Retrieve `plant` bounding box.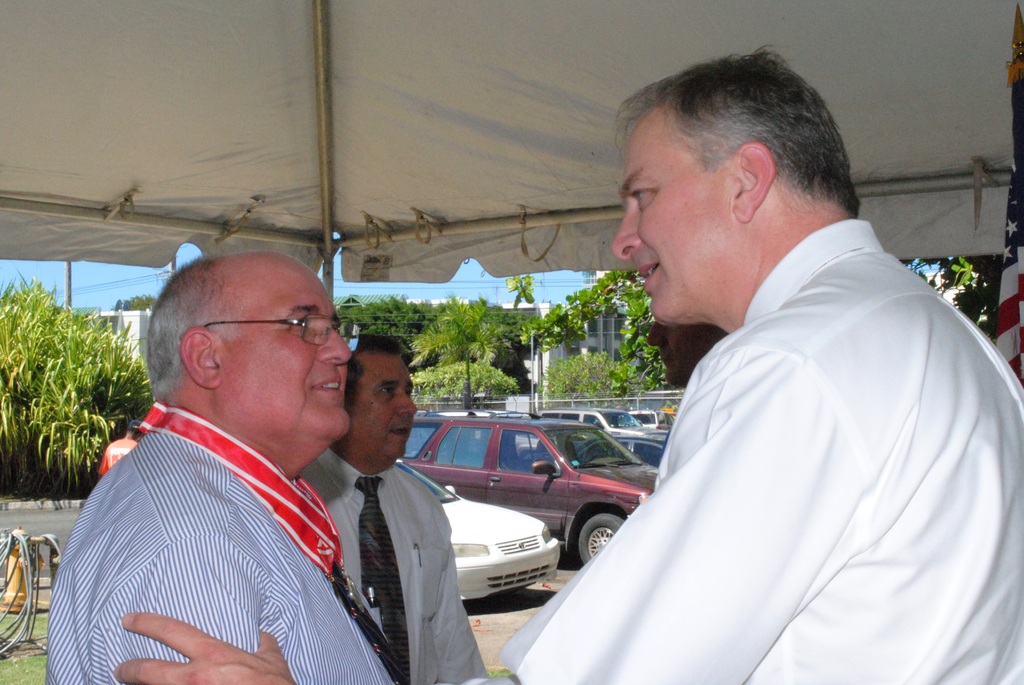
Bounding box: [x1=335, y1=267, x2=670, y2=414].
